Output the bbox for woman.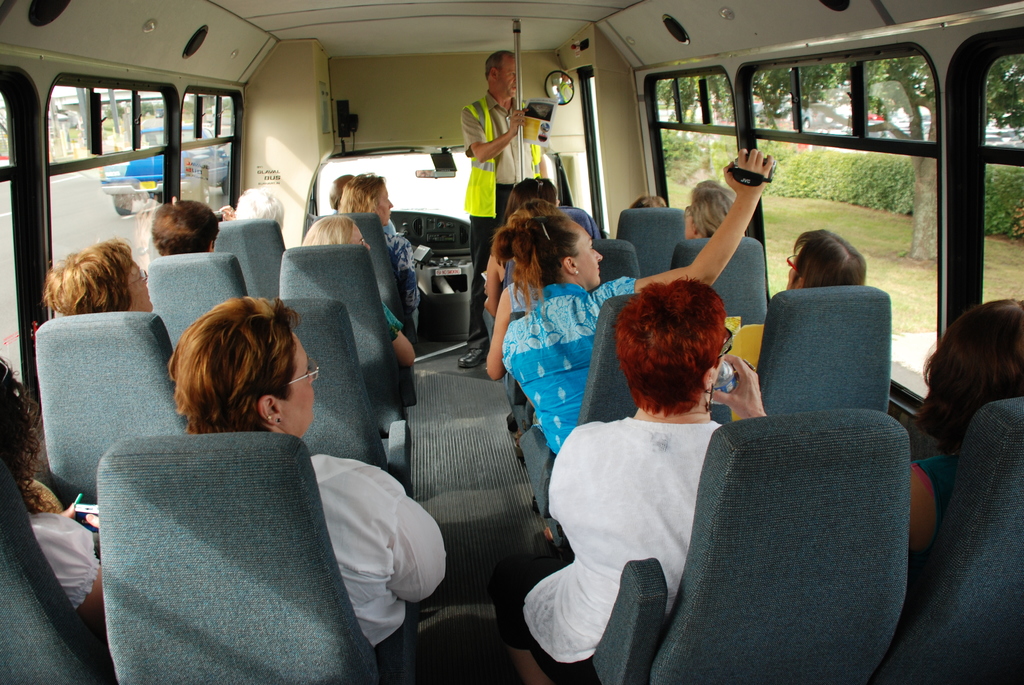
left=729, top=226, right=866, bottom=370.
